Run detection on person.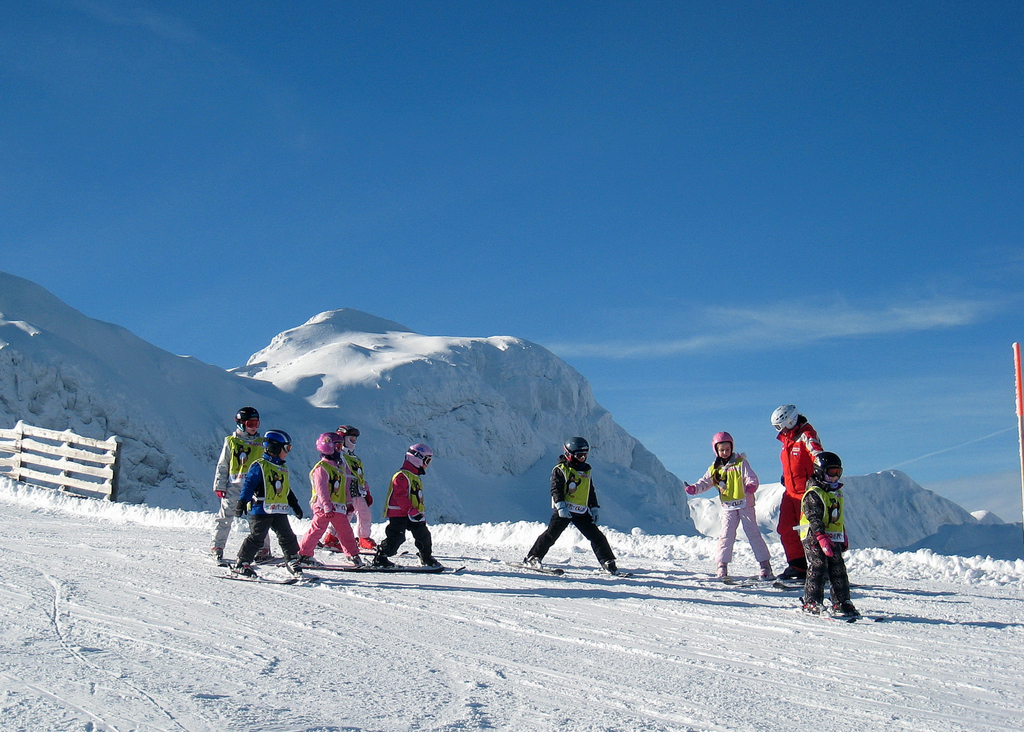
Result: box(372, 442, 451, 574).
